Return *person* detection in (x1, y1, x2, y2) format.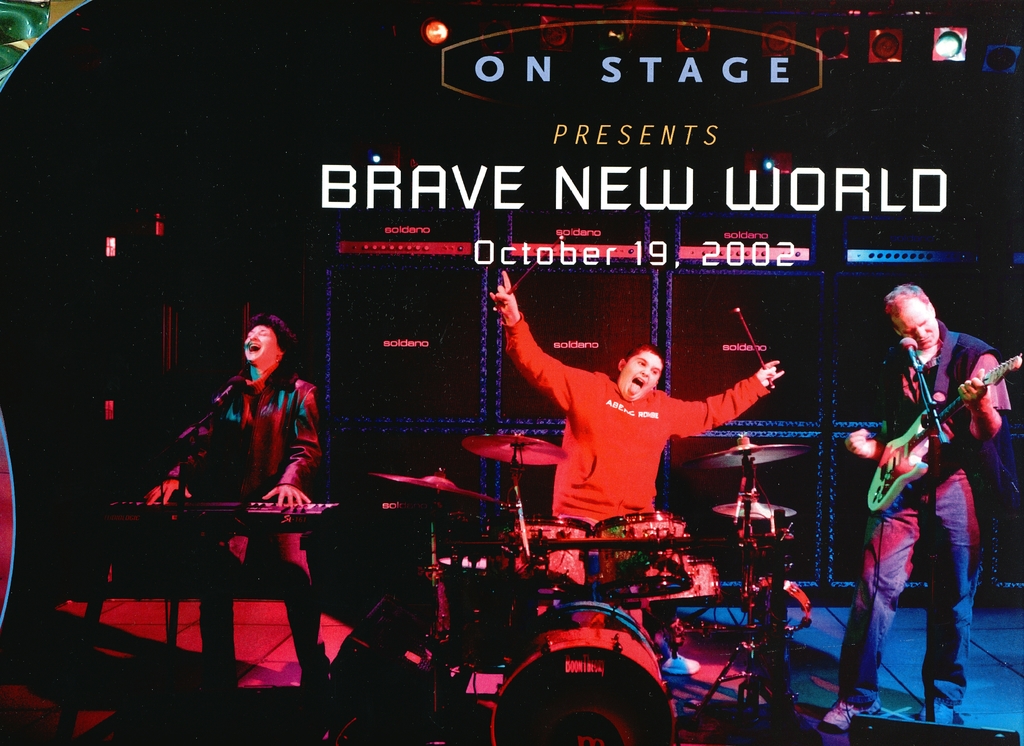
(142, 312, 333, 688).
